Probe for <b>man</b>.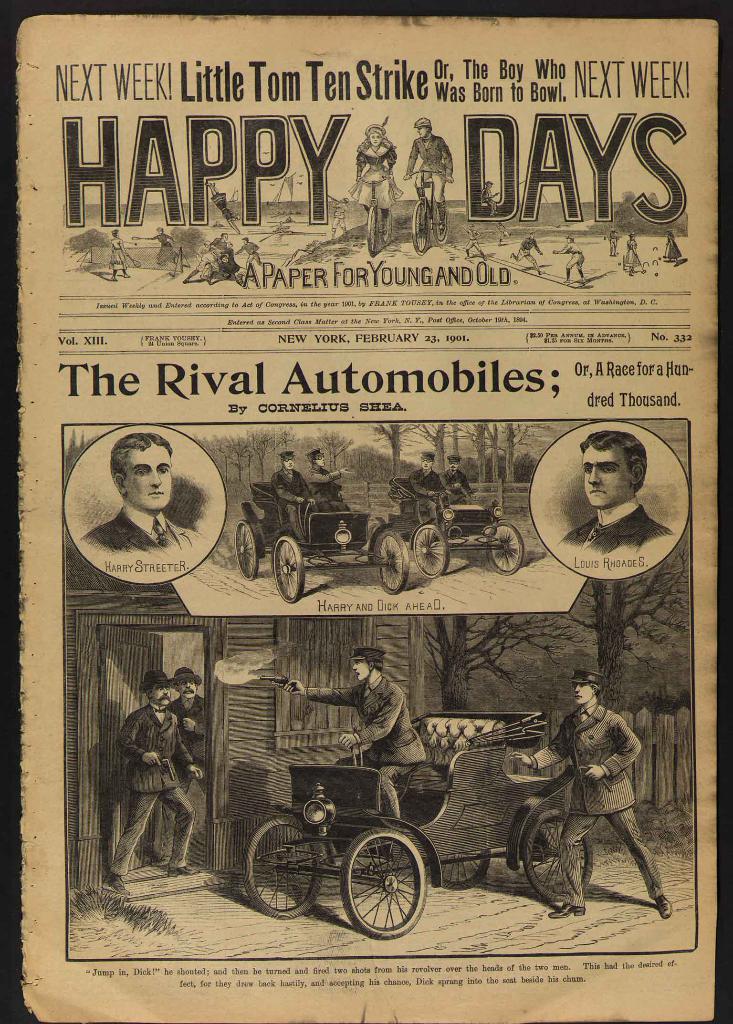
Probe result: 409 450 449 518.
